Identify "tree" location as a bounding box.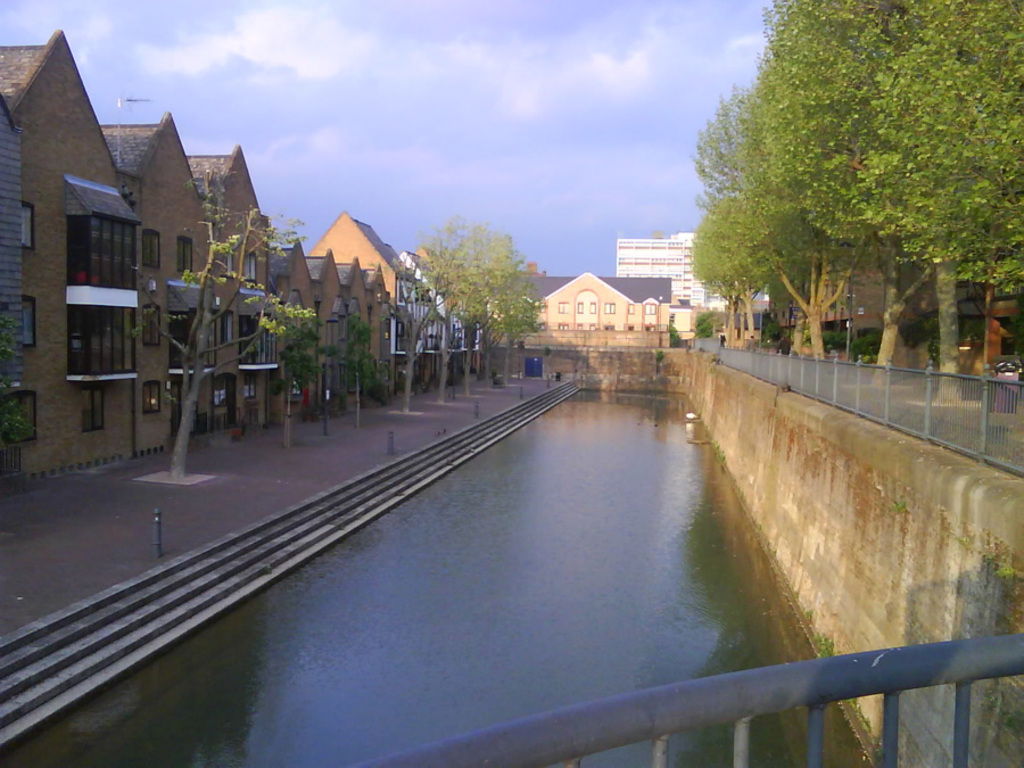
select_region(275, 321, 337, 446).
